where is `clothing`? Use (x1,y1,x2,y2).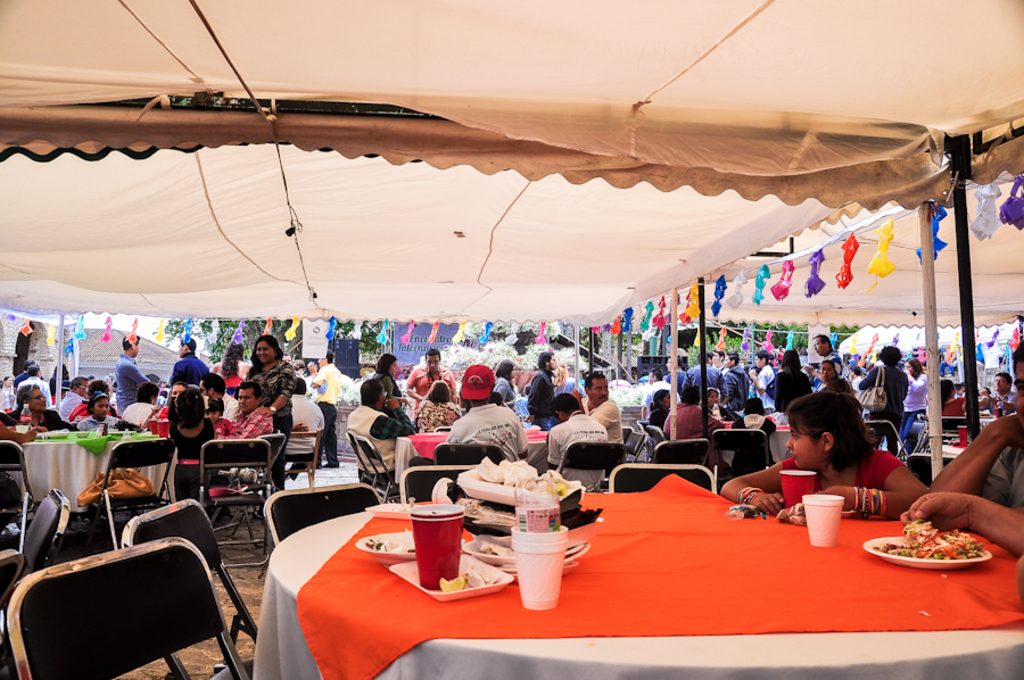
(527,368,552,425).
